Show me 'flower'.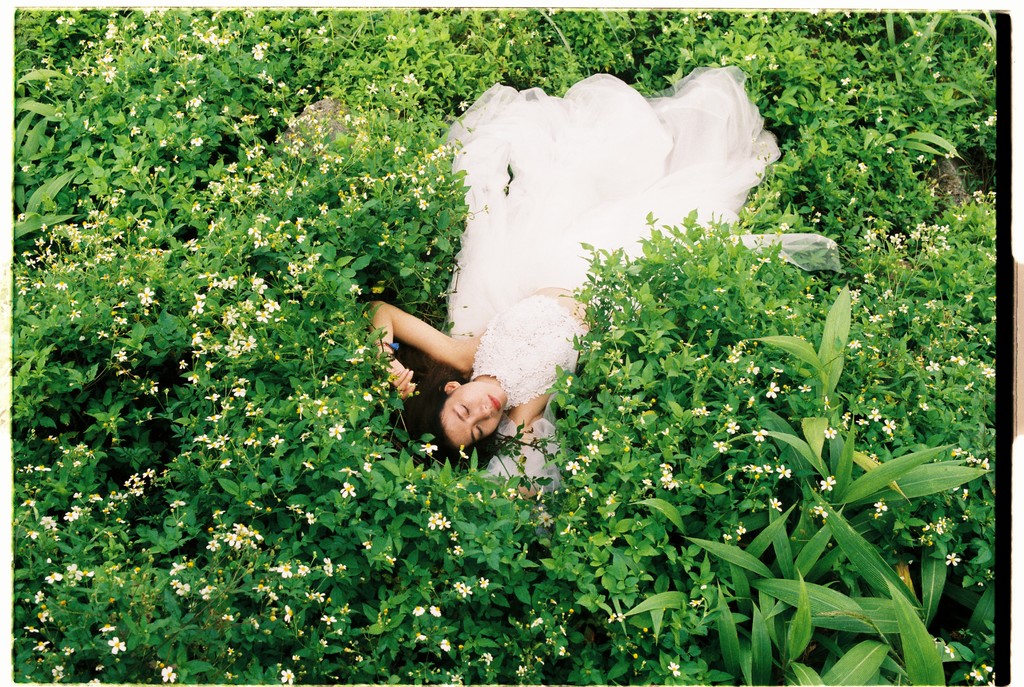
'flower' is here: 63/315/72/324.
